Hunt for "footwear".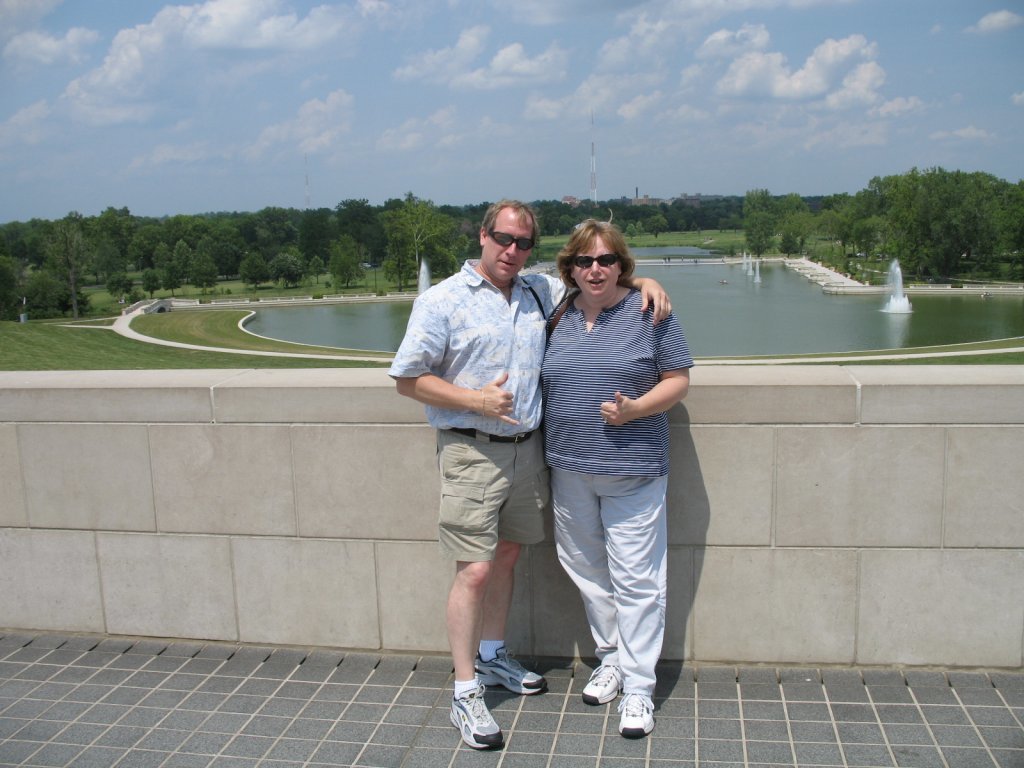
Hunted down at locate(578, 664, 633, 707).
